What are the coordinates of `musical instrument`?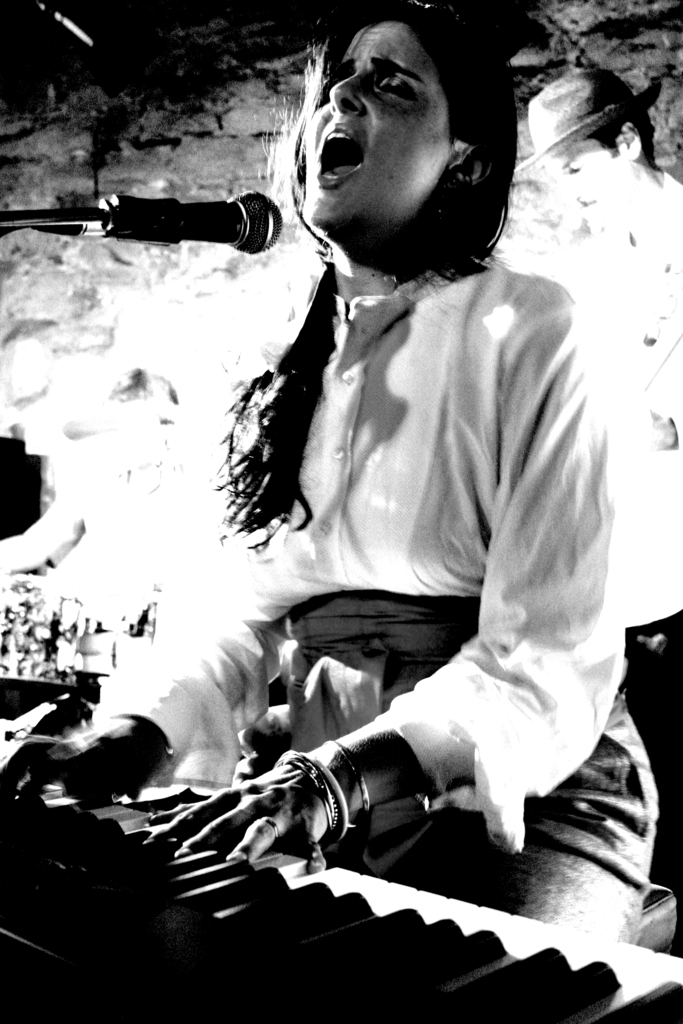
Rect(0, 777, 682, 1023).
